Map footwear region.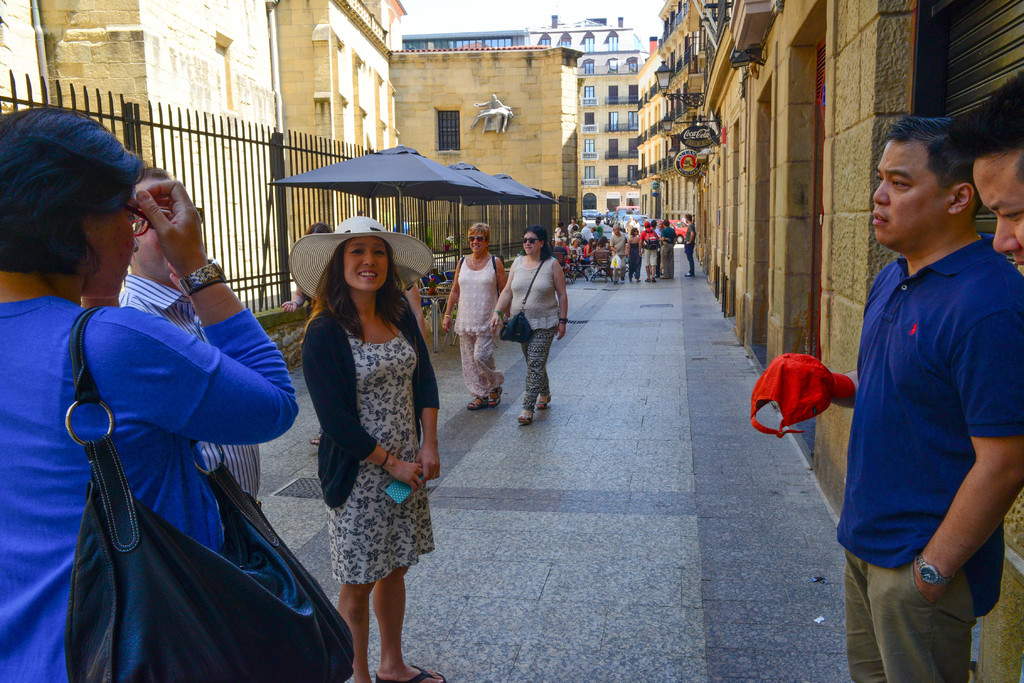
Mapped to l=536, t=395, r=552, b=411.
